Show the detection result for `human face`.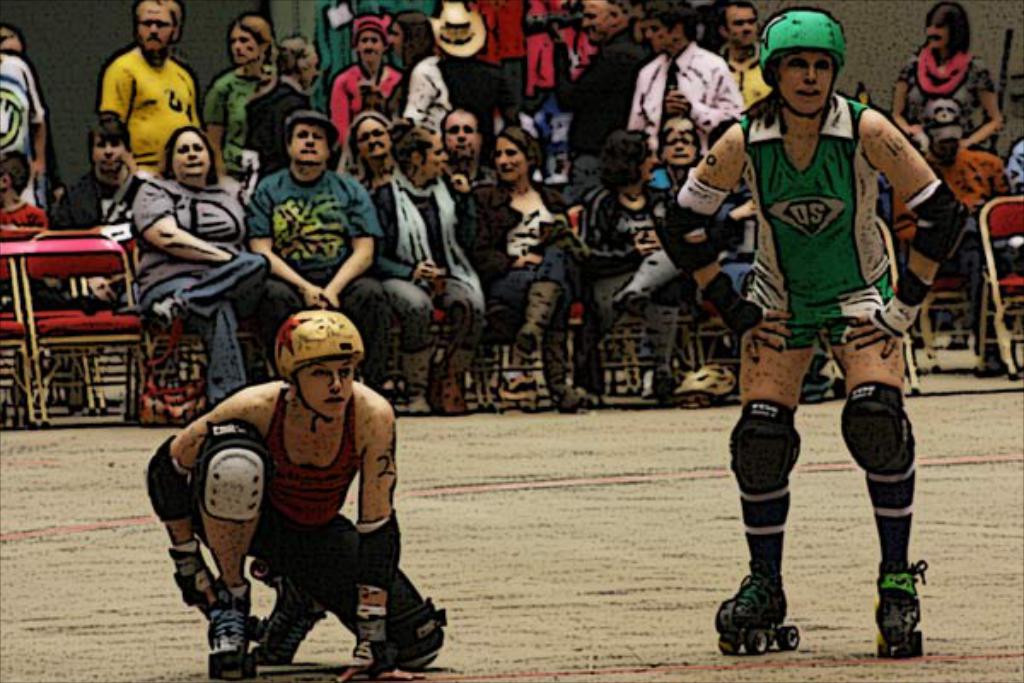
(288,120,328,162).
